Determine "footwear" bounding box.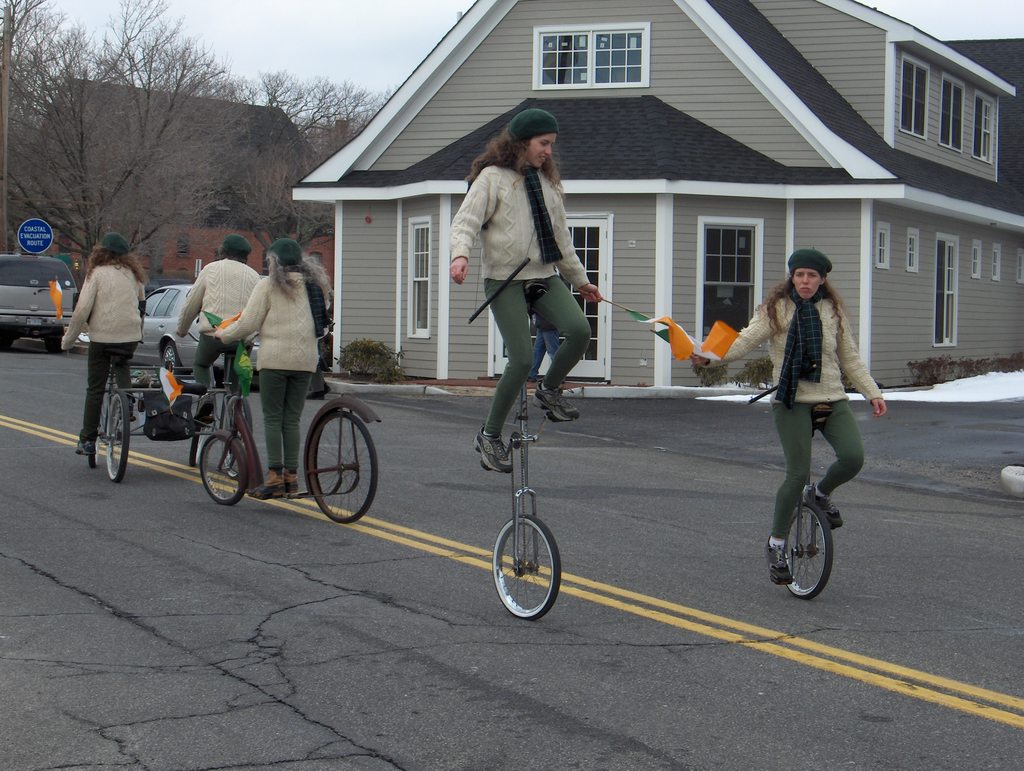
Determined: [280, 469, 296, 494].
